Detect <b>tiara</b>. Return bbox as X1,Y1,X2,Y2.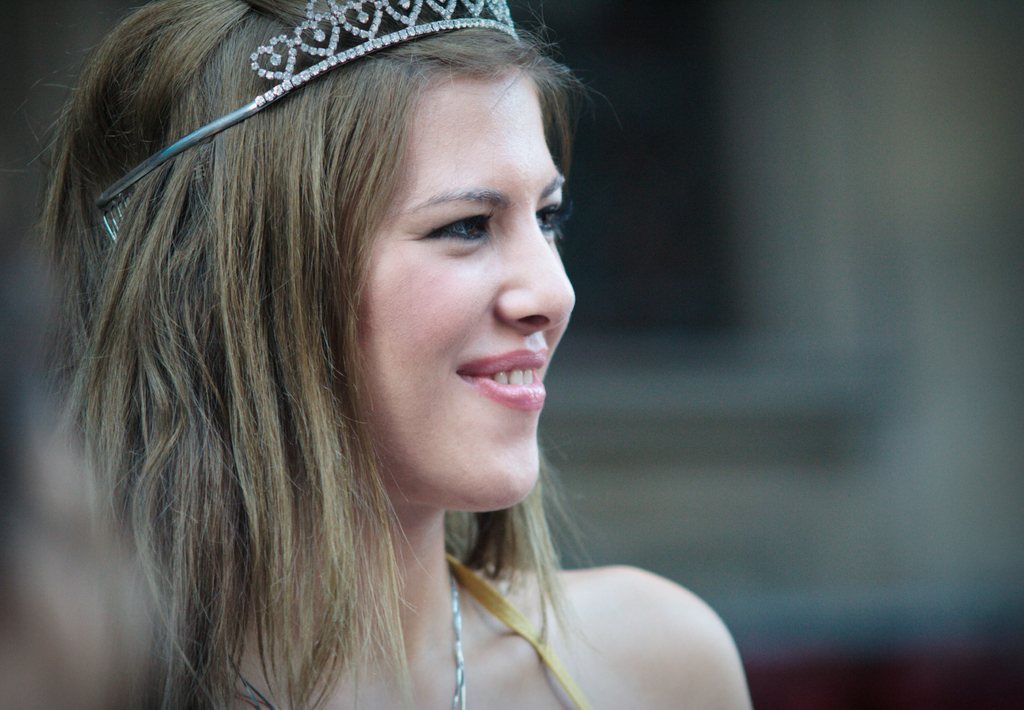
101,0,523,207.
